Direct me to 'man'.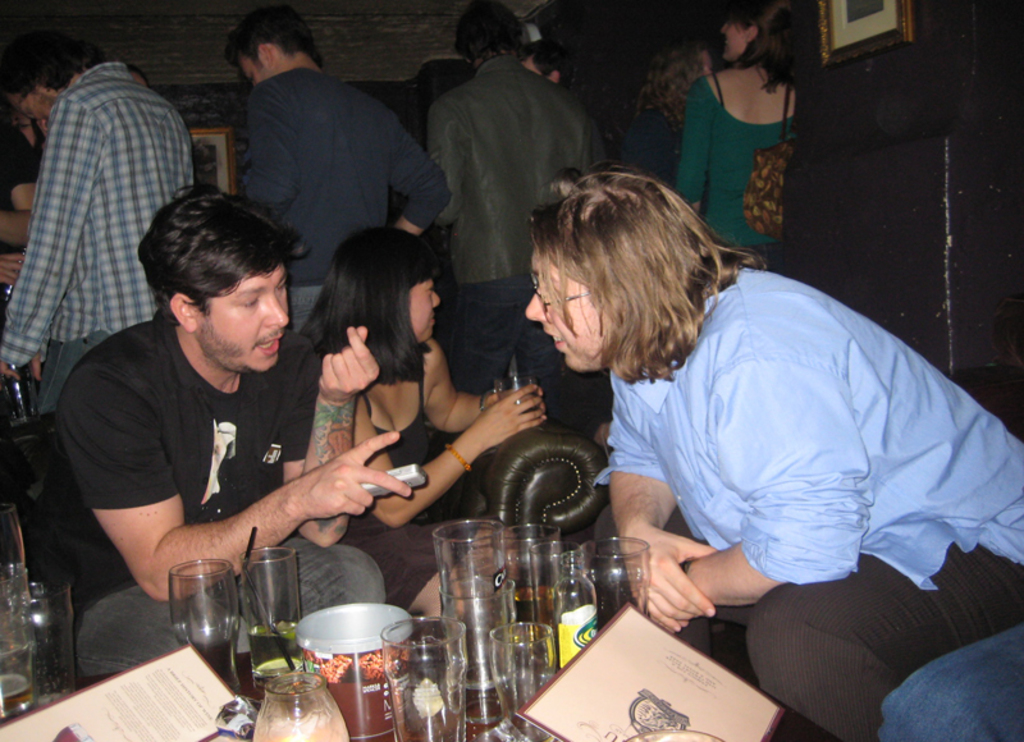
Direction: bbox=[424, 5, 612, 448].
